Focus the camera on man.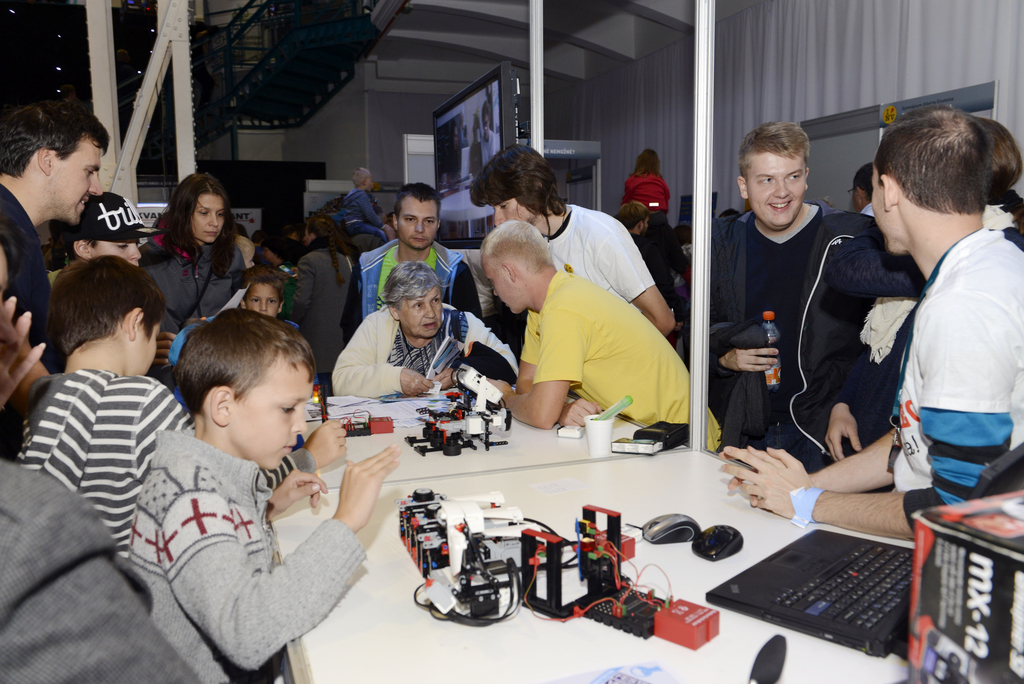
Focus region: box(342, 183, 483, 342).
